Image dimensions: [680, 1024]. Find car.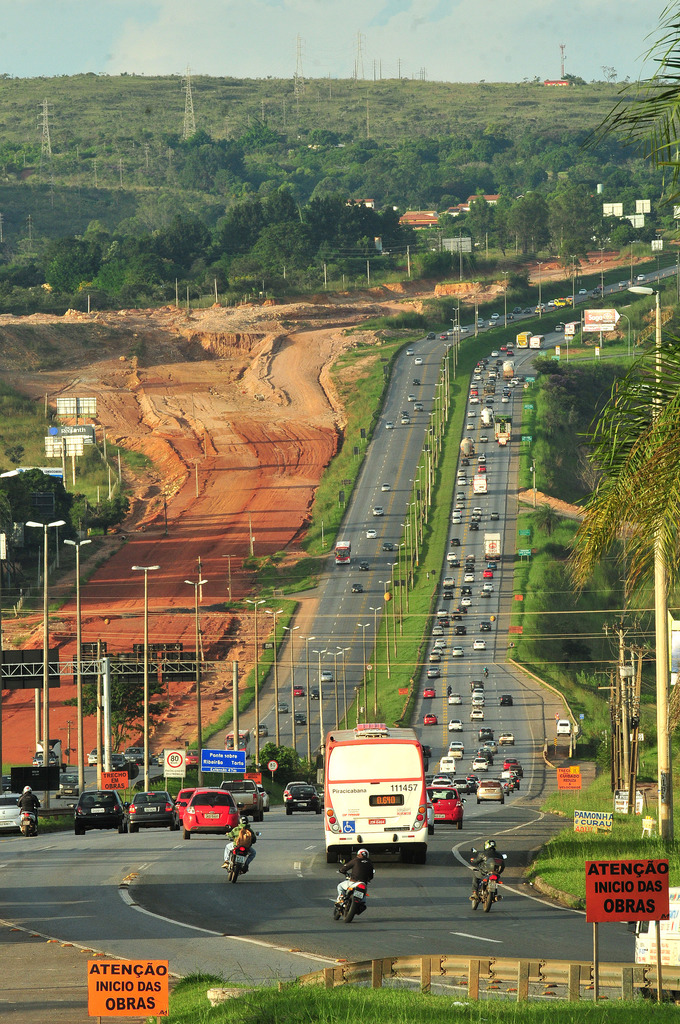
x1=506 y1=341 x2=513 y2=348.
